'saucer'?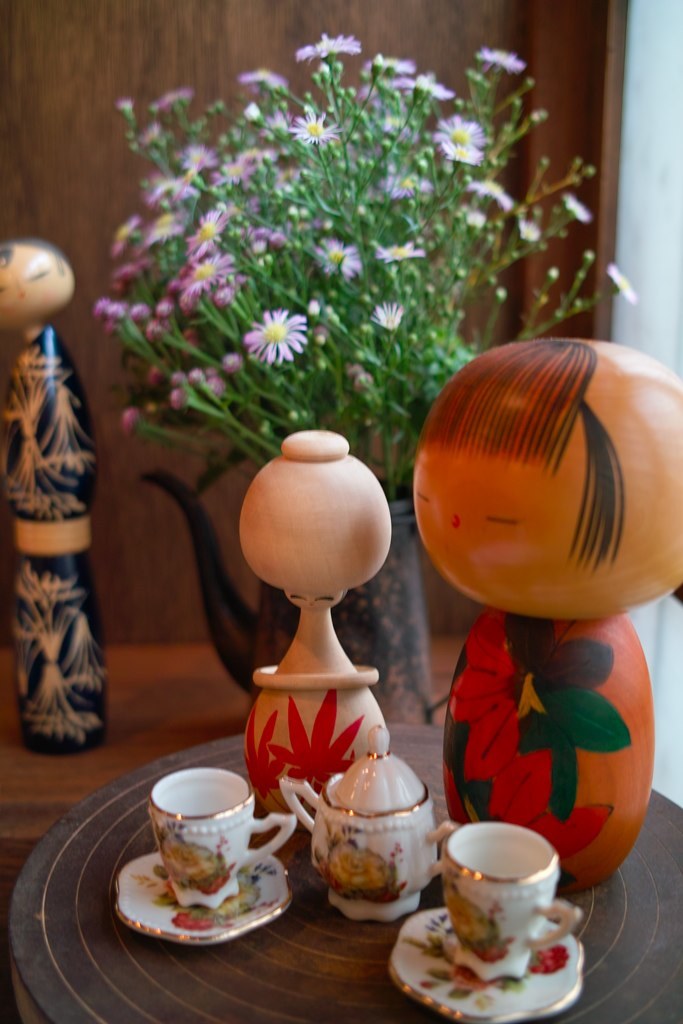
left=115, top=852, right=291, bottom=946
